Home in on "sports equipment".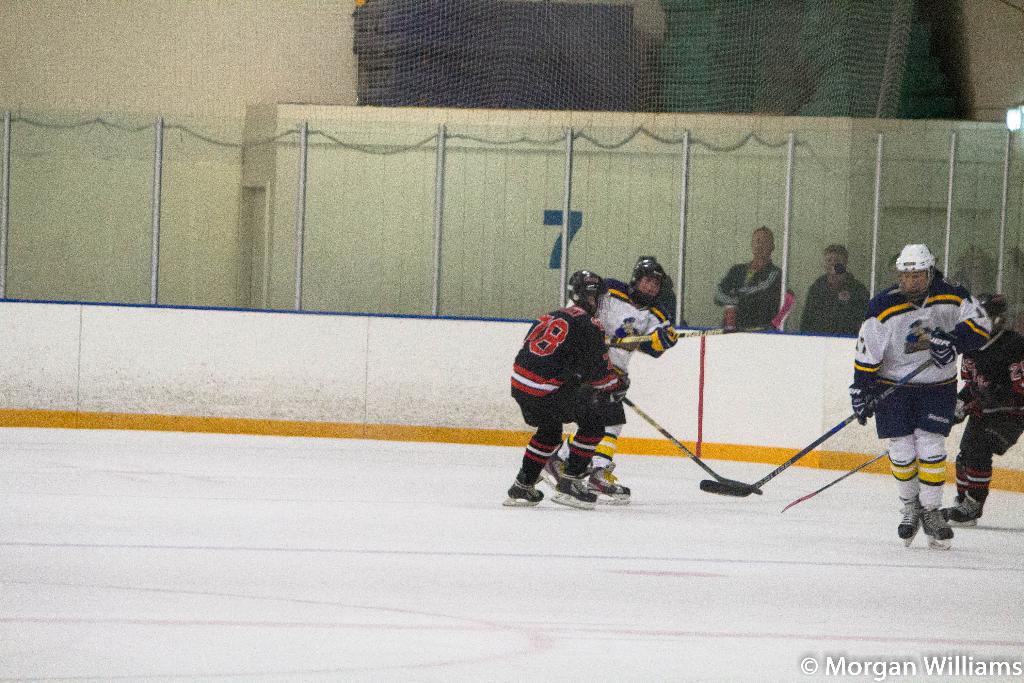
Homed in at {"x1": 849, "y1": 386, "x2": 881, "y2": 425}.
